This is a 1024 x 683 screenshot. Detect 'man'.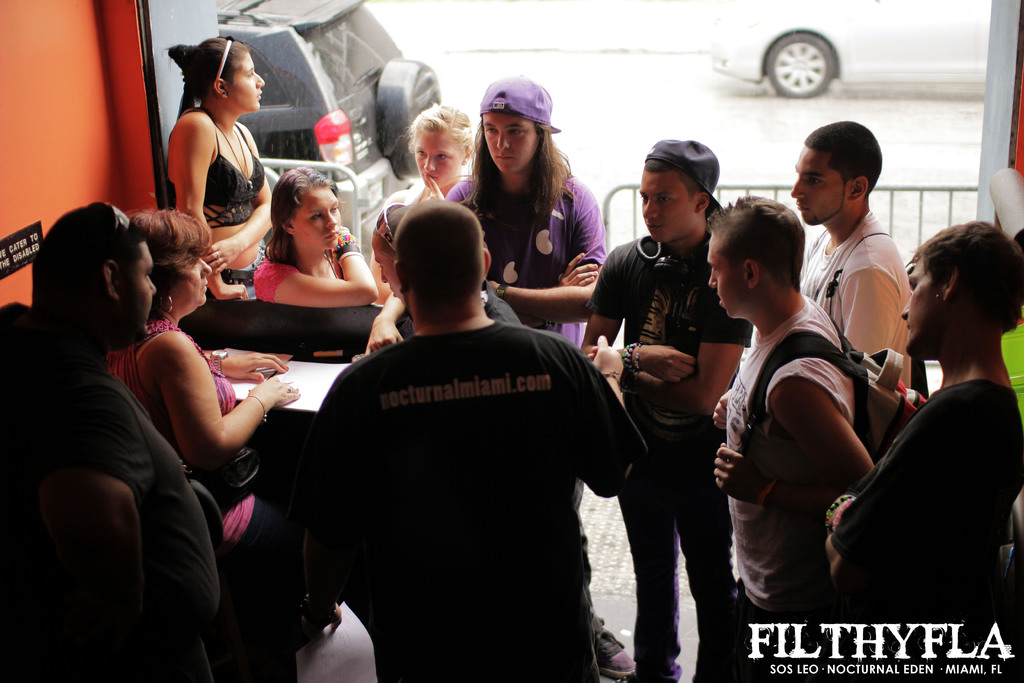
bbox(708, 193, 875, 628).
